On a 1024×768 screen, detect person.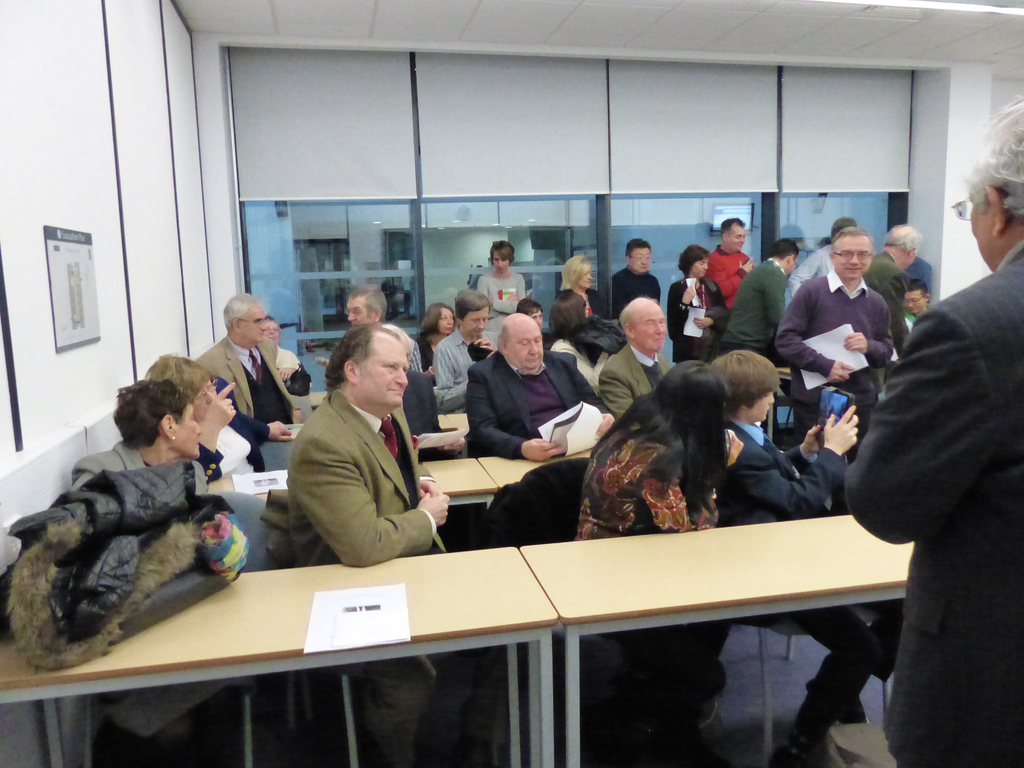
locate(618, 229, 682, 360).
